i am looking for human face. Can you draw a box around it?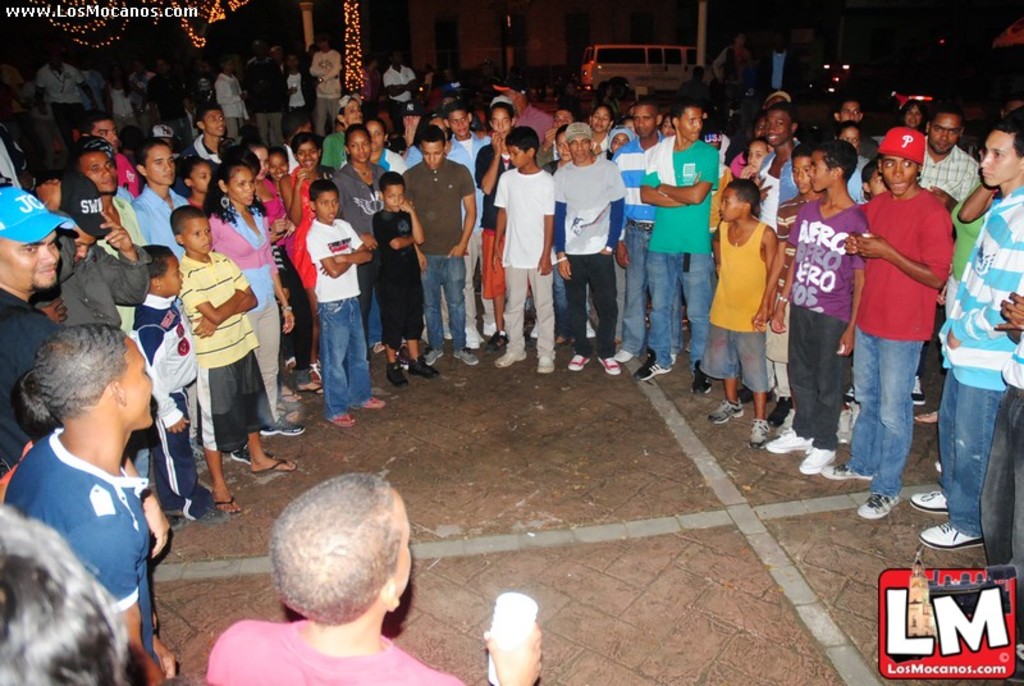
Sure, the bounding box is (507,143,529,165).
